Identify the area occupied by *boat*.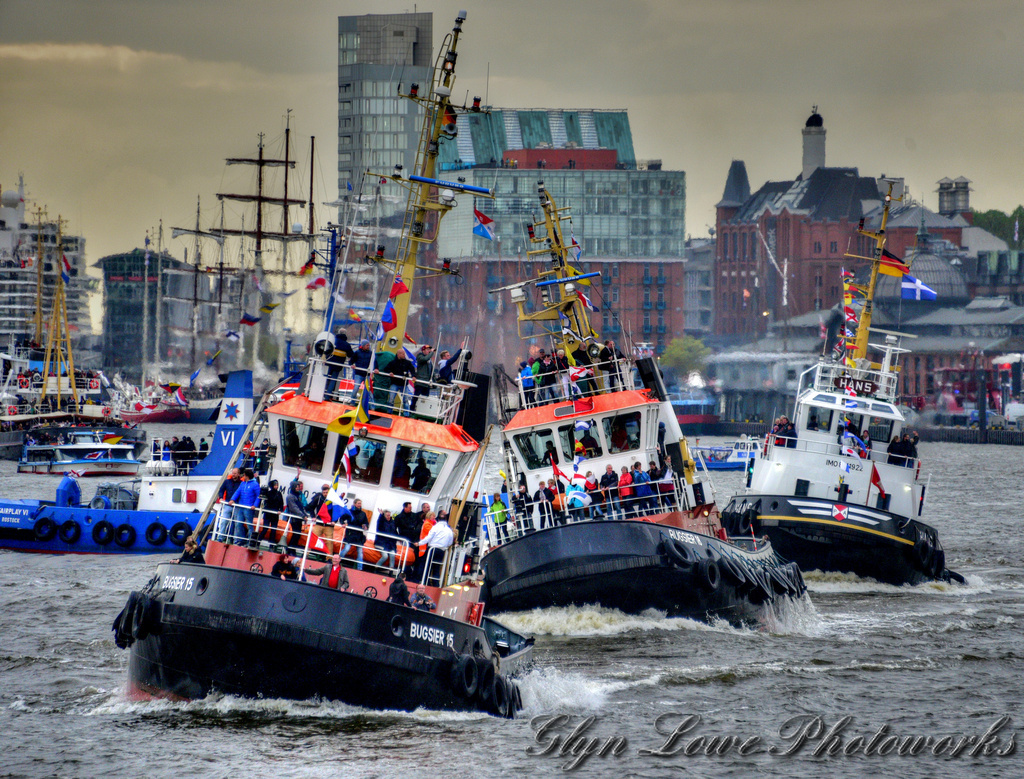
Area: <bbox>0, 362, 268, 560</bbox>.
